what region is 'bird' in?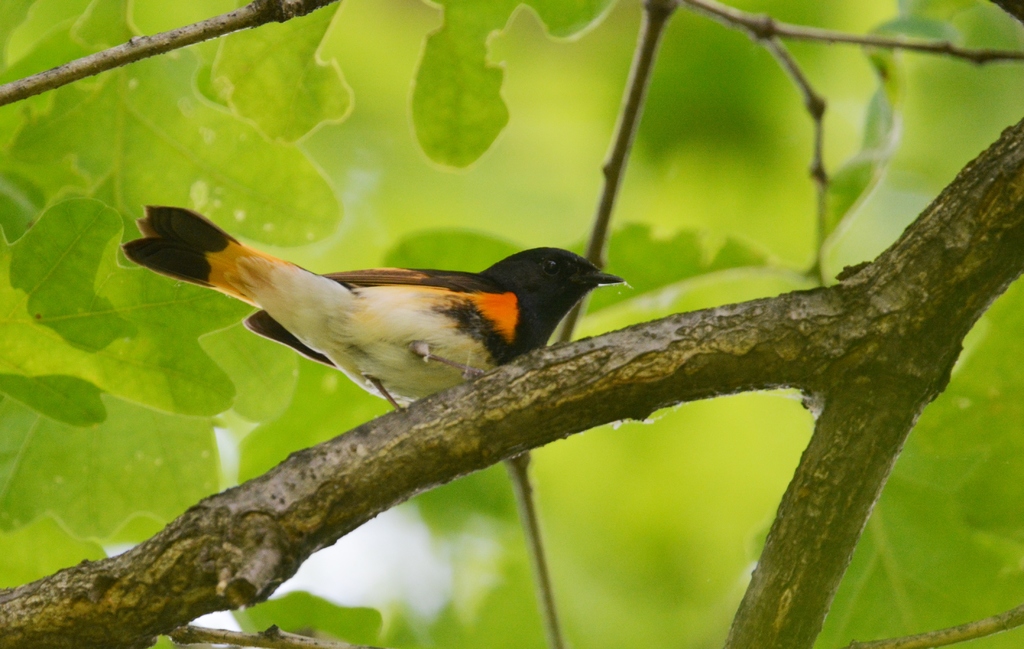
[left=126, top=208, right=620, bottom=441].
